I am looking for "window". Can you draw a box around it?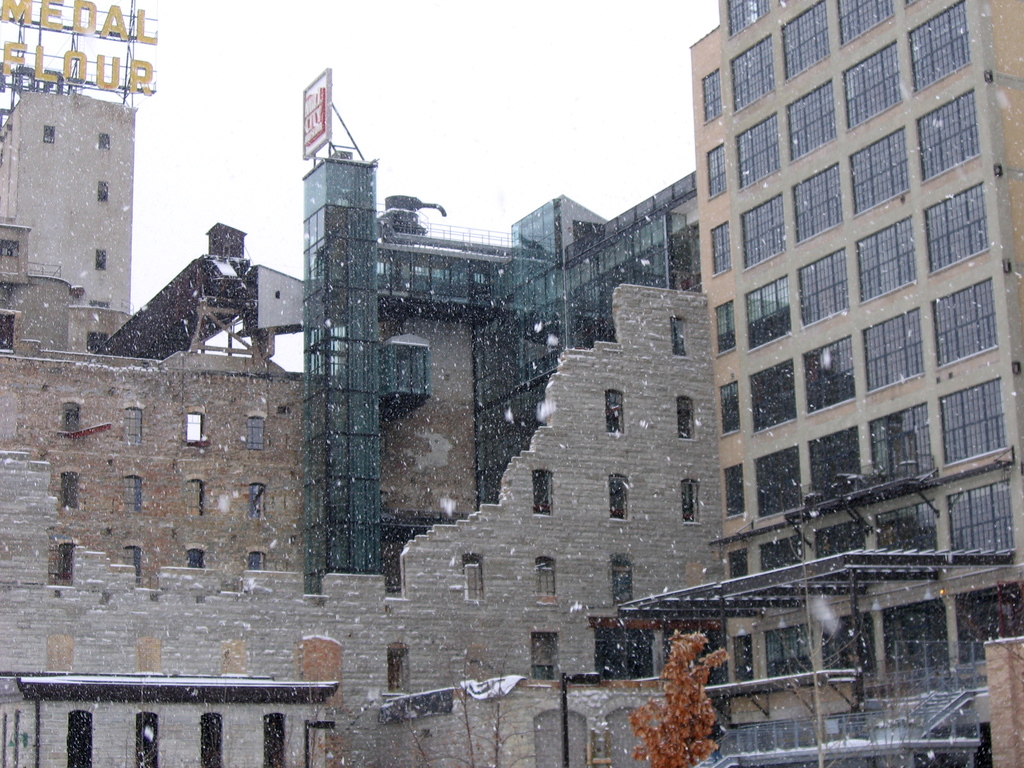
Sure, the bounding box is <bbox>741, 193, 782, 273</bbox>.
